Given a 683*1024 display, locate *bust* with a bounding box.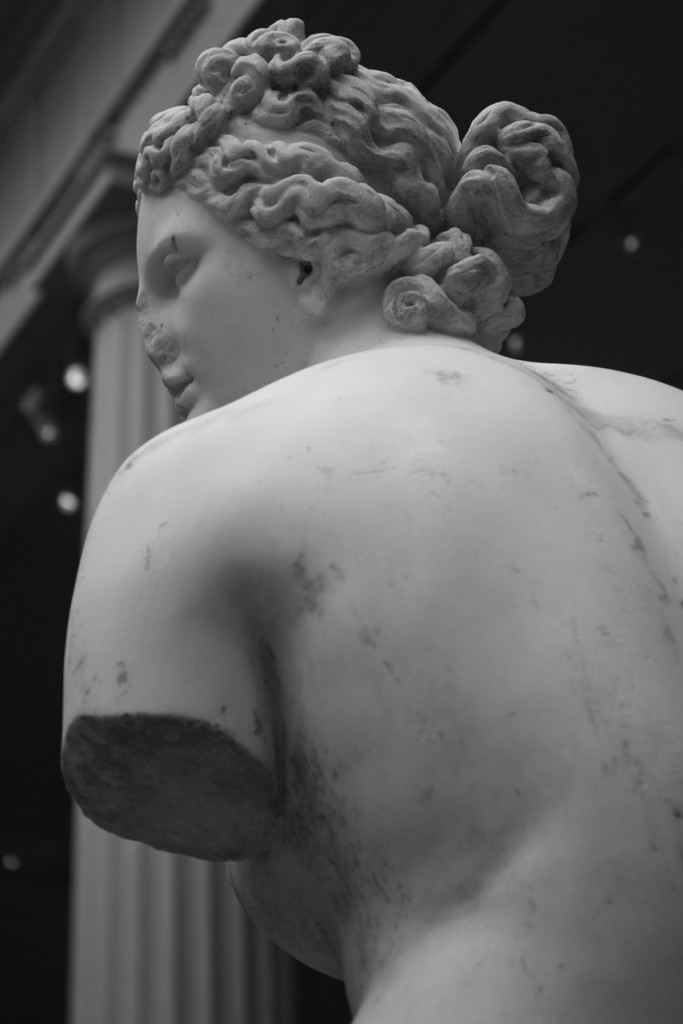
Located: bbox(61, 16, 682, 1023).
